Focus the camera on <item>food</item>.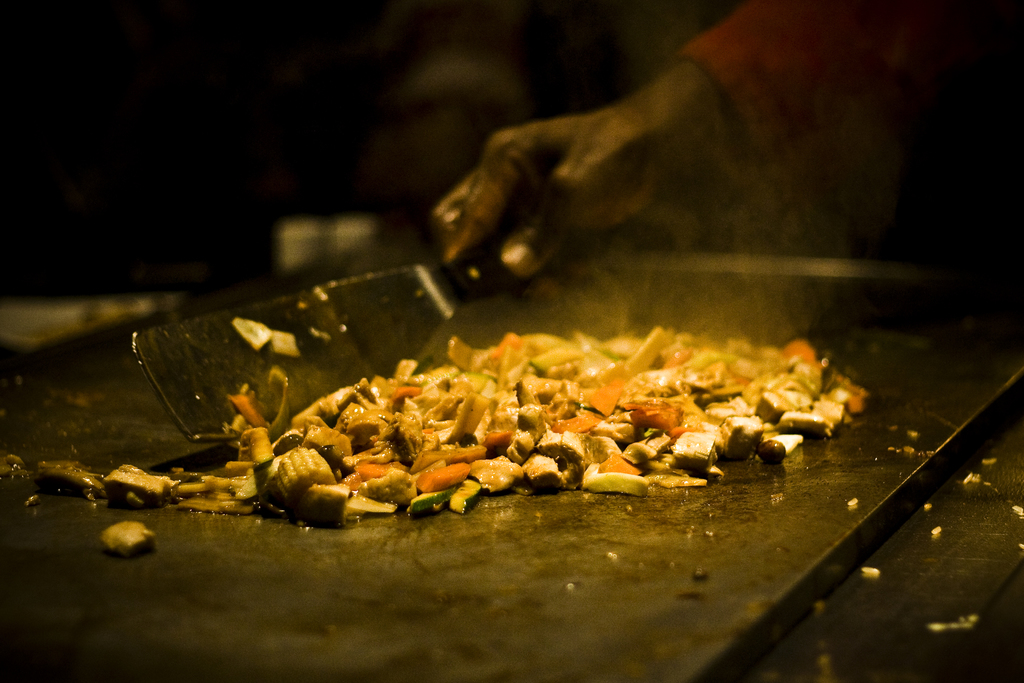
Focus region: Rect(193, 314, 877, 514).
